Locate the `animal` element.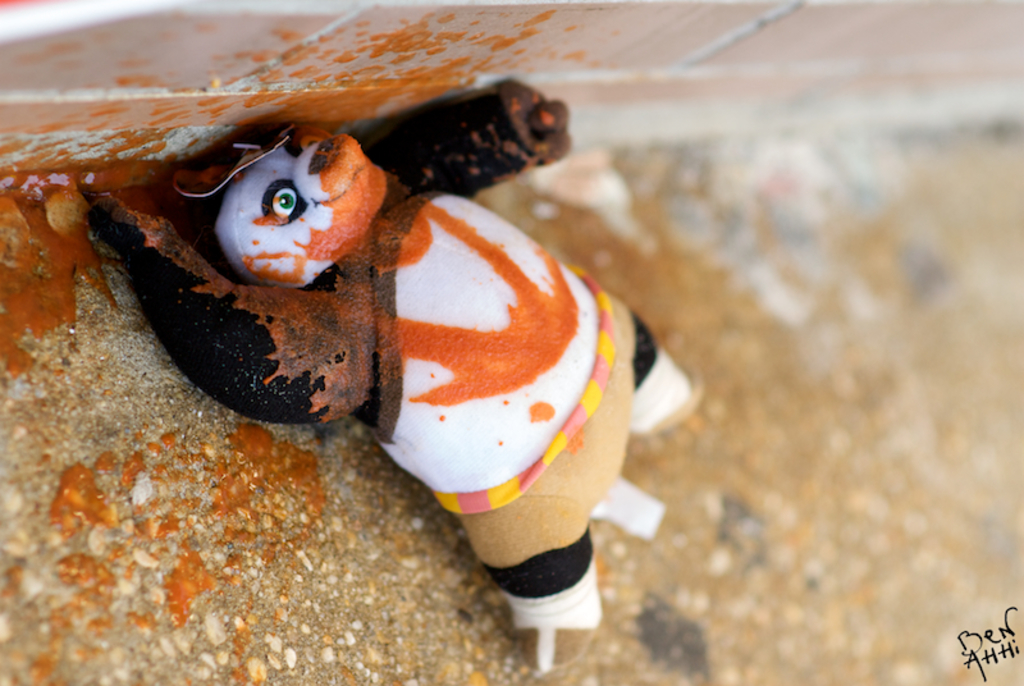
Element bbox: box=[73, 81, 707, 677].
